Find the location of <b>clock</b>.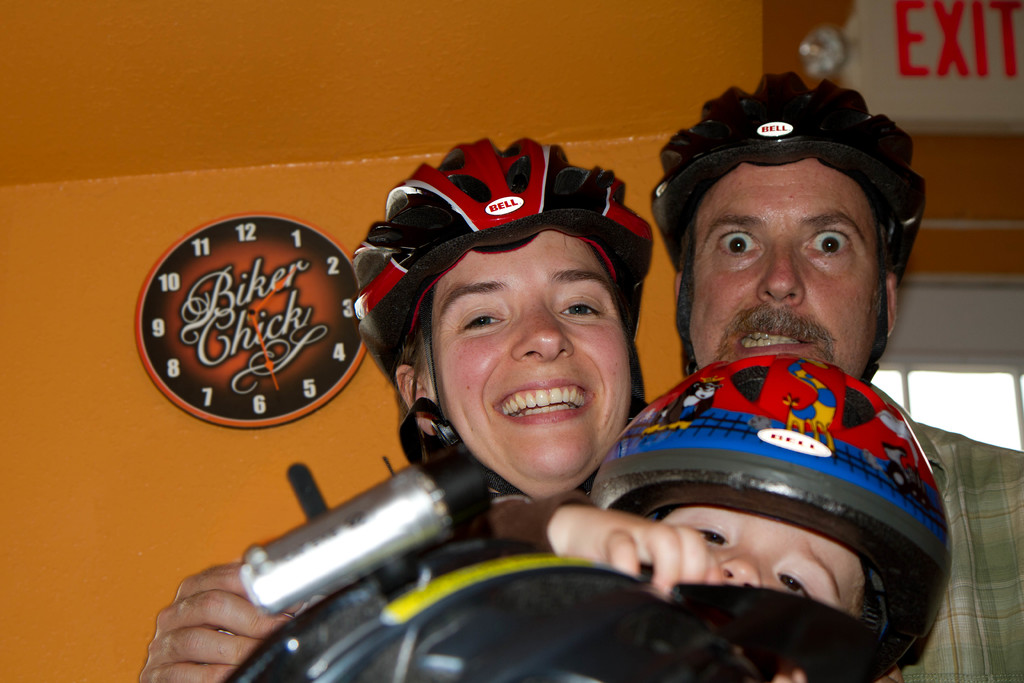
Location: 131:211:369:431.
